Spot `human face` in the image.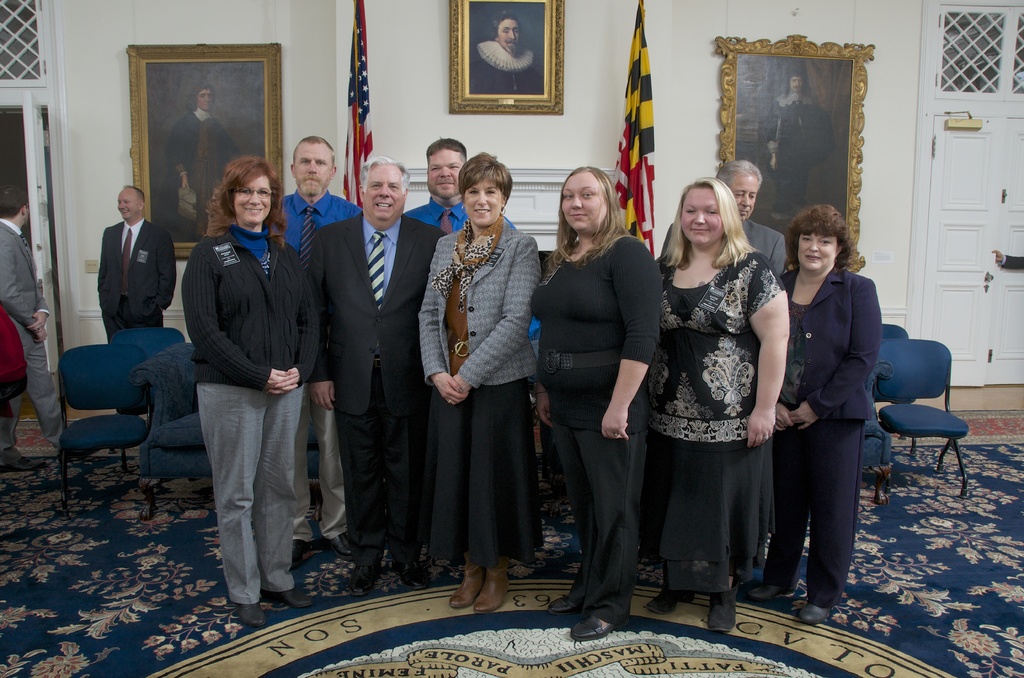
`human face` found at [497, 19, 520, 56].
